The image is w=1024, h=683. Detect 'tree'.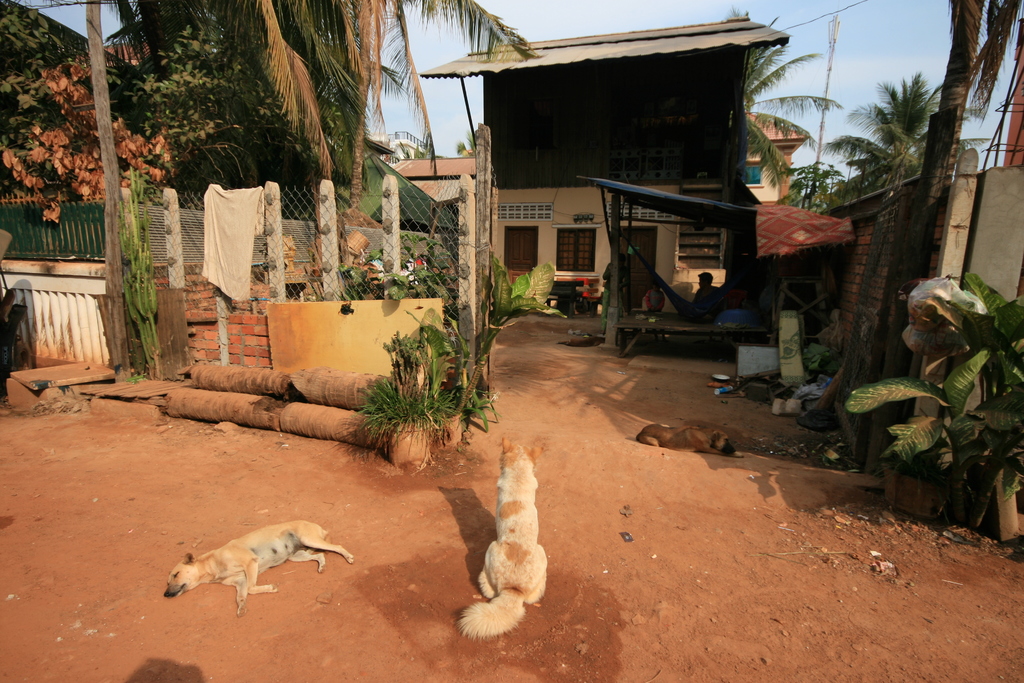
Detection: rect(719, 3, 841, 186).
